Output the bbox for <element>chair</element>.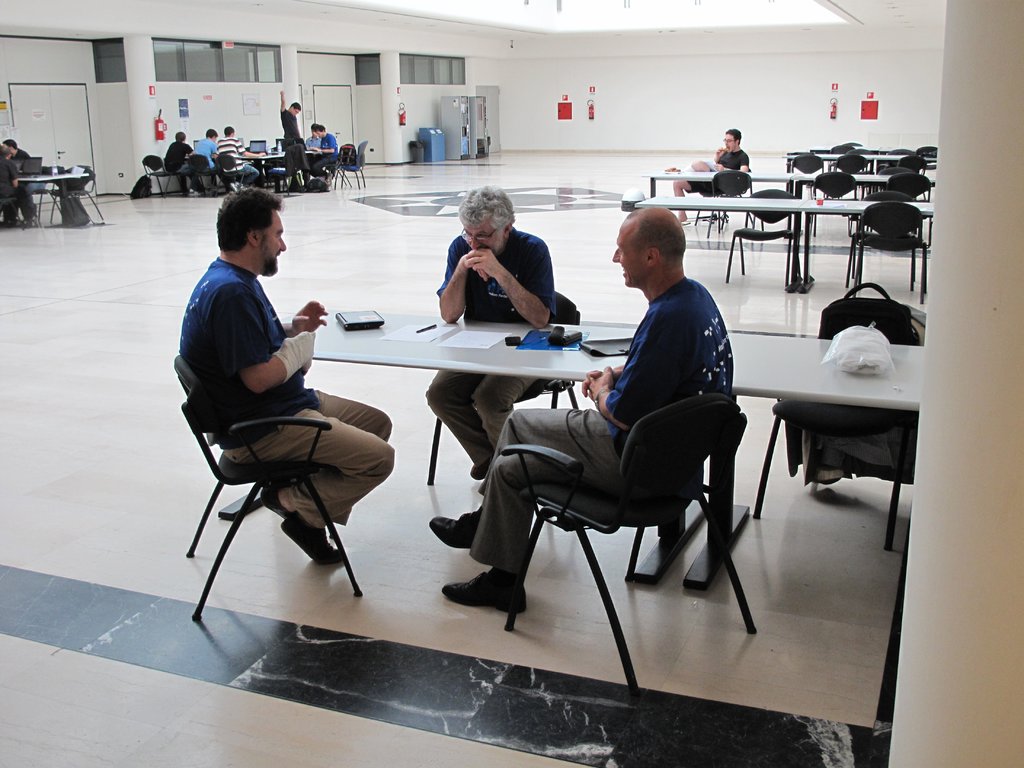
crop(323, 140, 355, 189).
